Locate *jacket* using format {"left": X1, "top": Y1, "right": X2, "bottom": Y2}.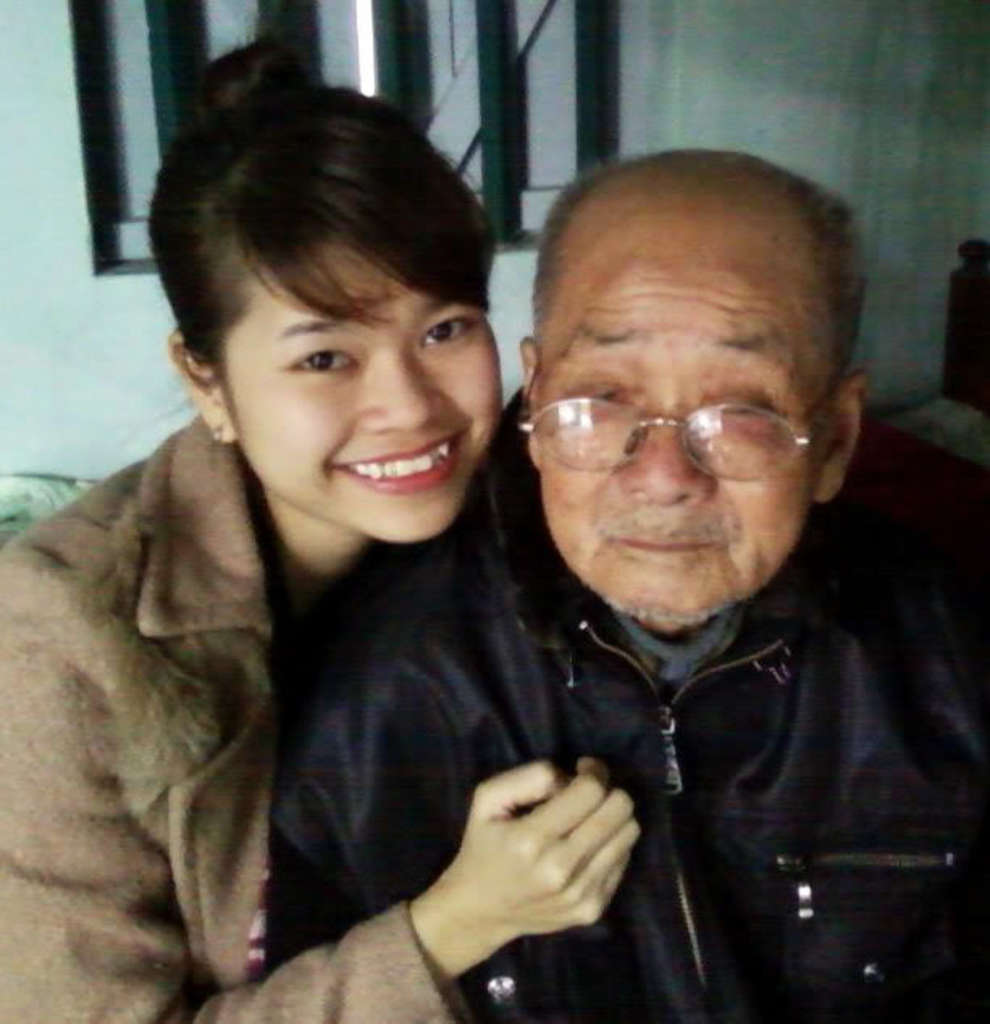
{"left": 0, "top": 404, "right": 480, "bottom": 1022}.
